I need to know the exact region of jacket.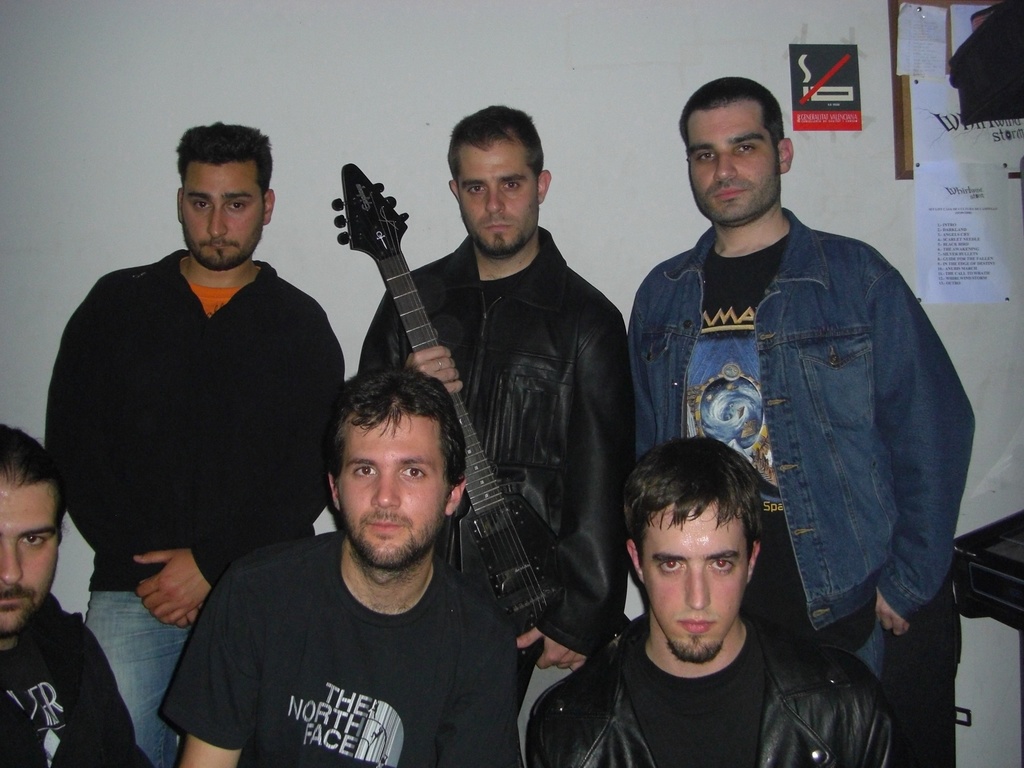
Region: rect(625, 161, 979, 637).
